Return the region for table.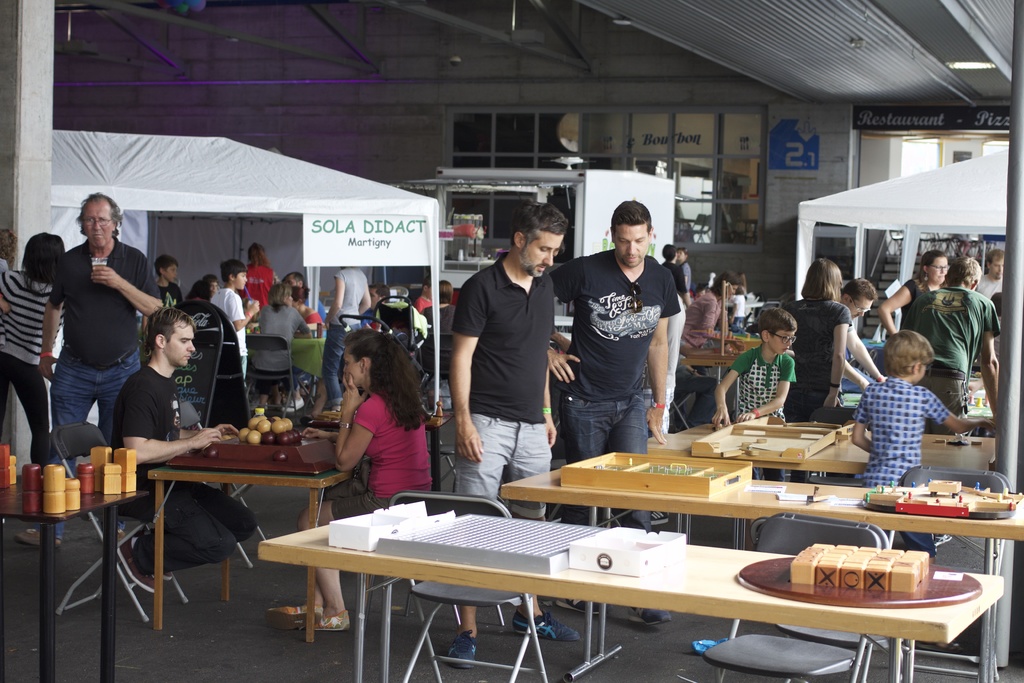
select_region(653, 407, 1012, 562).
